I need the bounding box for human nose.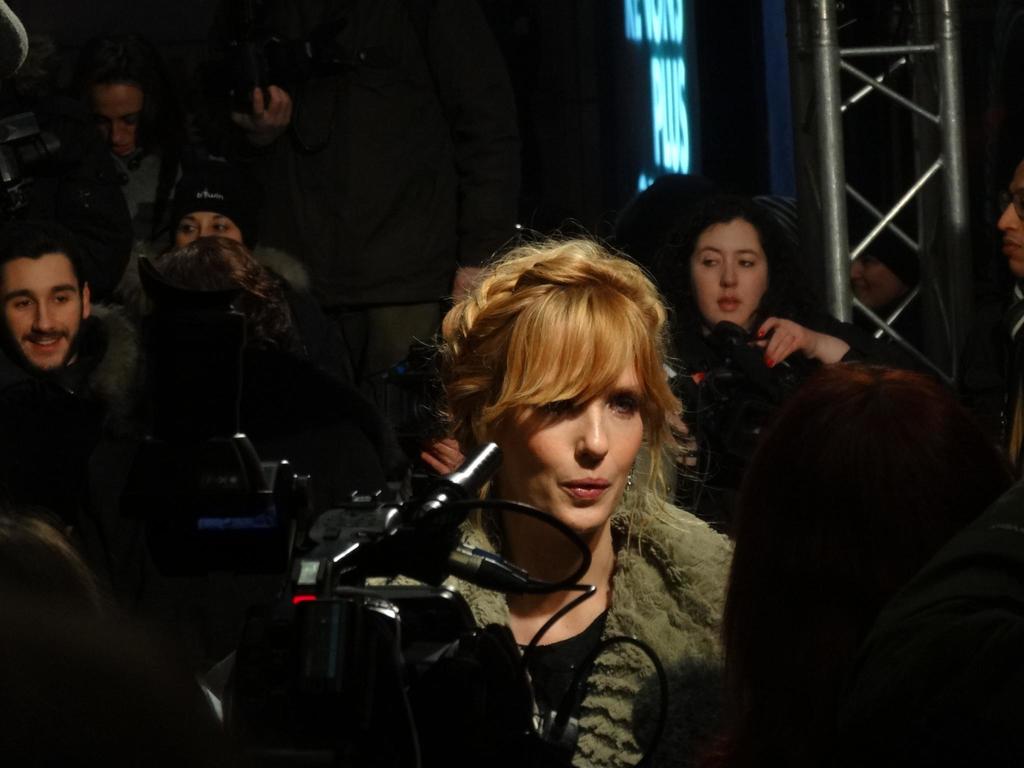
Here it is: {"left": 30, "top": 300, "right": 52, "bottom": 332}.
